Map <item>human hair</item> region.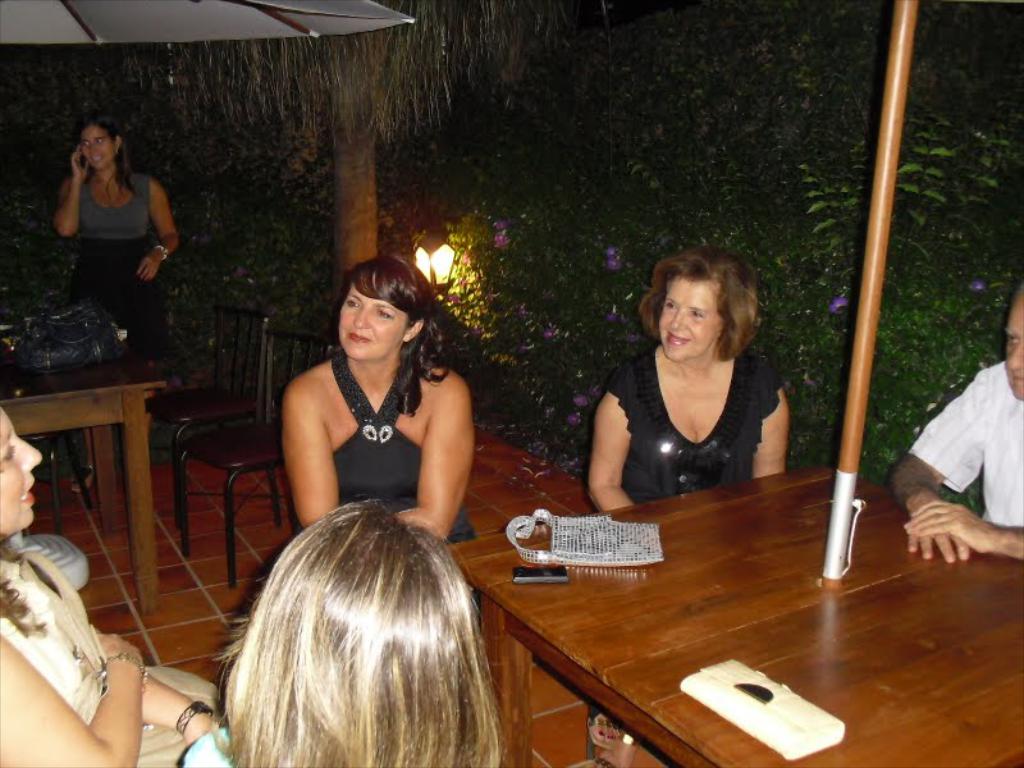
Mapped to (left=197, top=521, right=502, bottom=767).
